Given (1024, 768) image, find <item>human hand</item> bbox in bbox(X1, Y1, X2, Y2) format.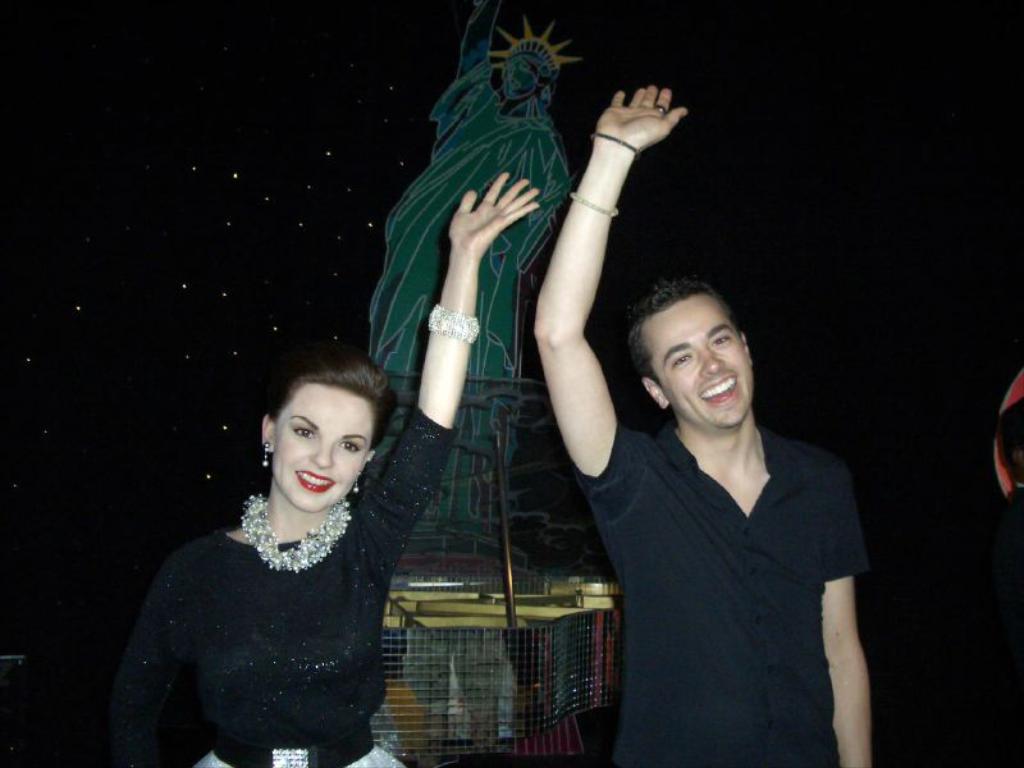
bbox(591, 72, 691, 146).
